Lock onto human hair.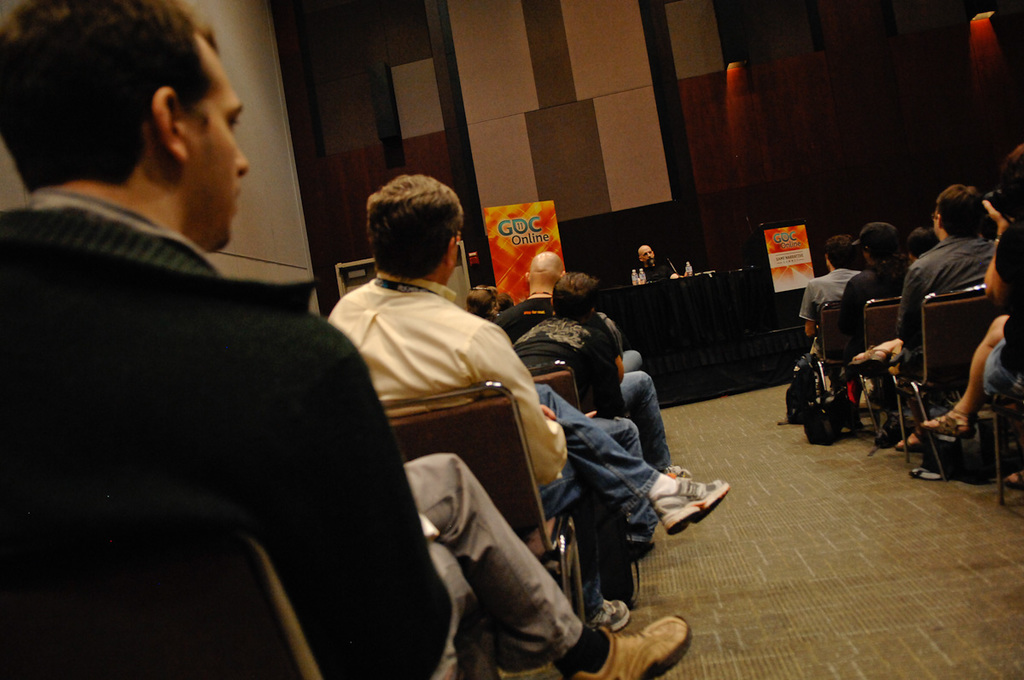
Locked: x1=868, y1=247, x2=900, y2=261.
